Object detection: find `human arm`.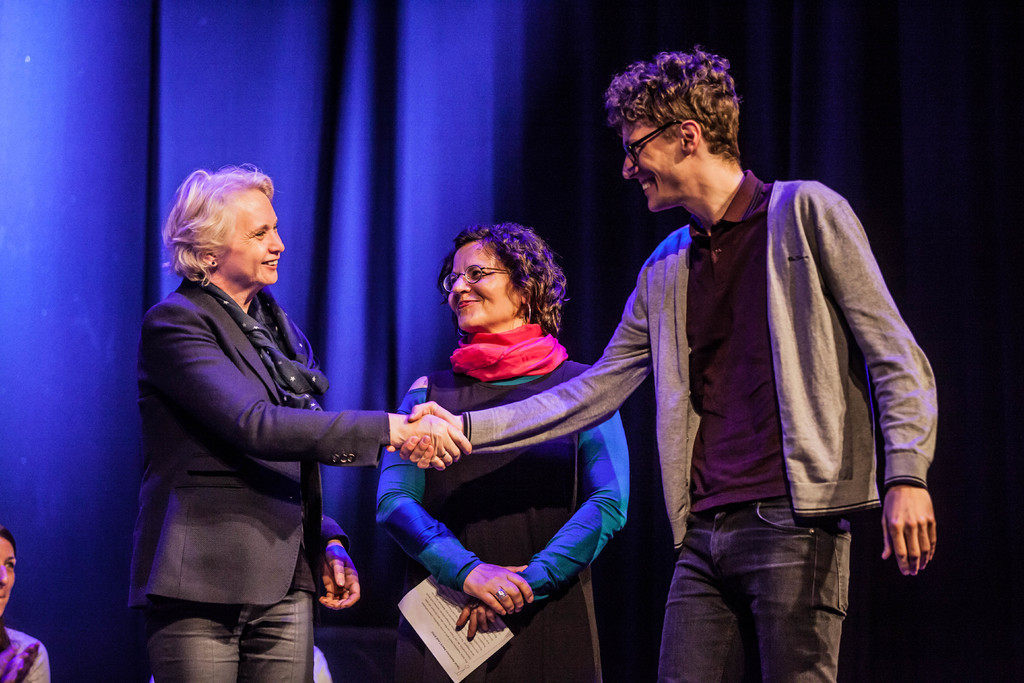
(315,511,362,616).
